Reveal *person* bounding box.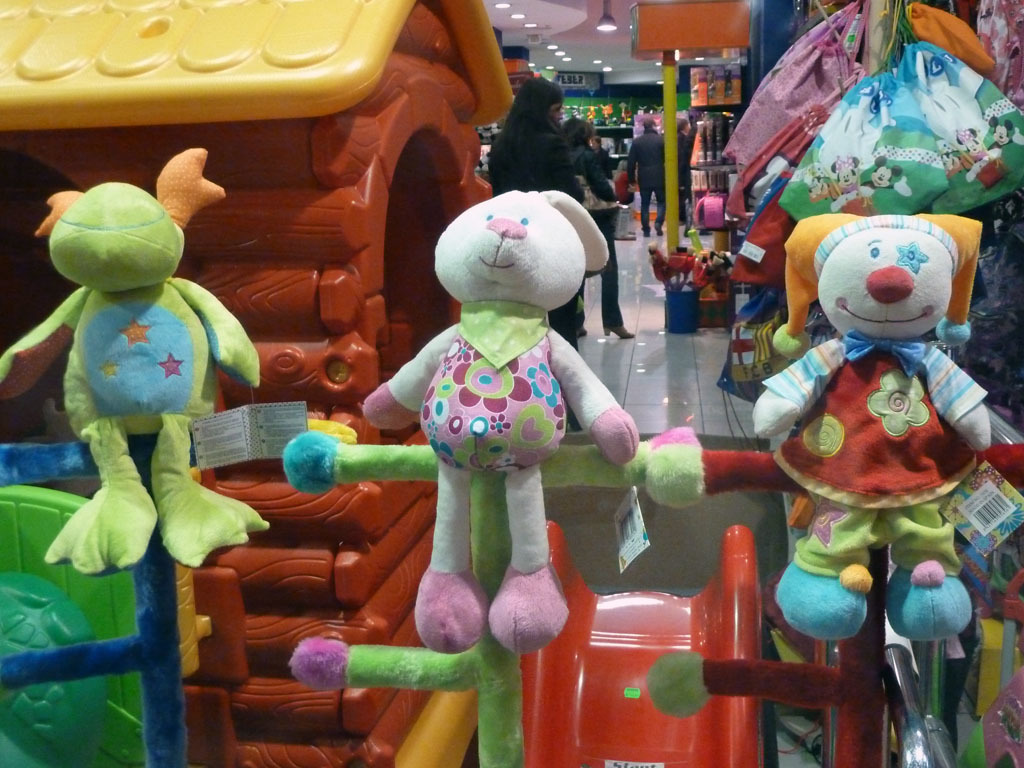
Revealed: 741:154:987:683.
